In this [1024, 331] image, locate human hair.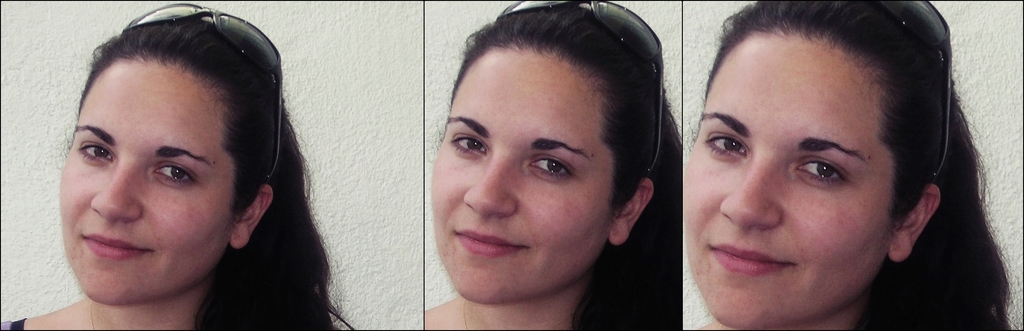
Bounding box: [691,0,1010,330].
